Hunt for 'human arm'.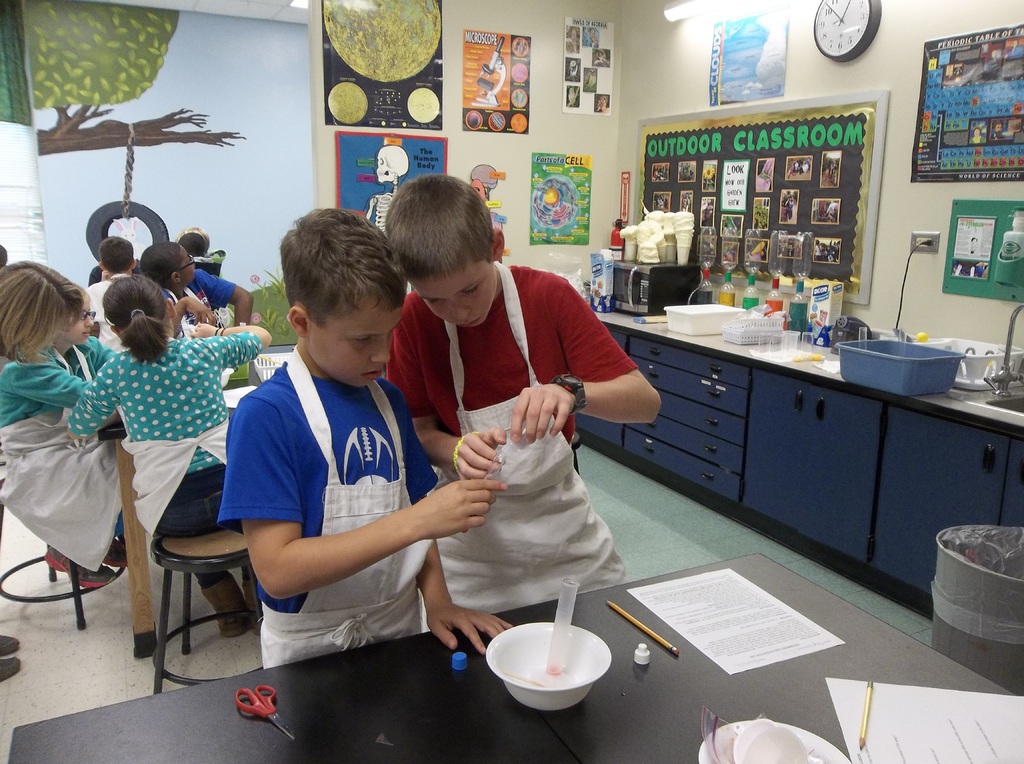
Hunted down at <region>394, 383, 519, 666</region>.
